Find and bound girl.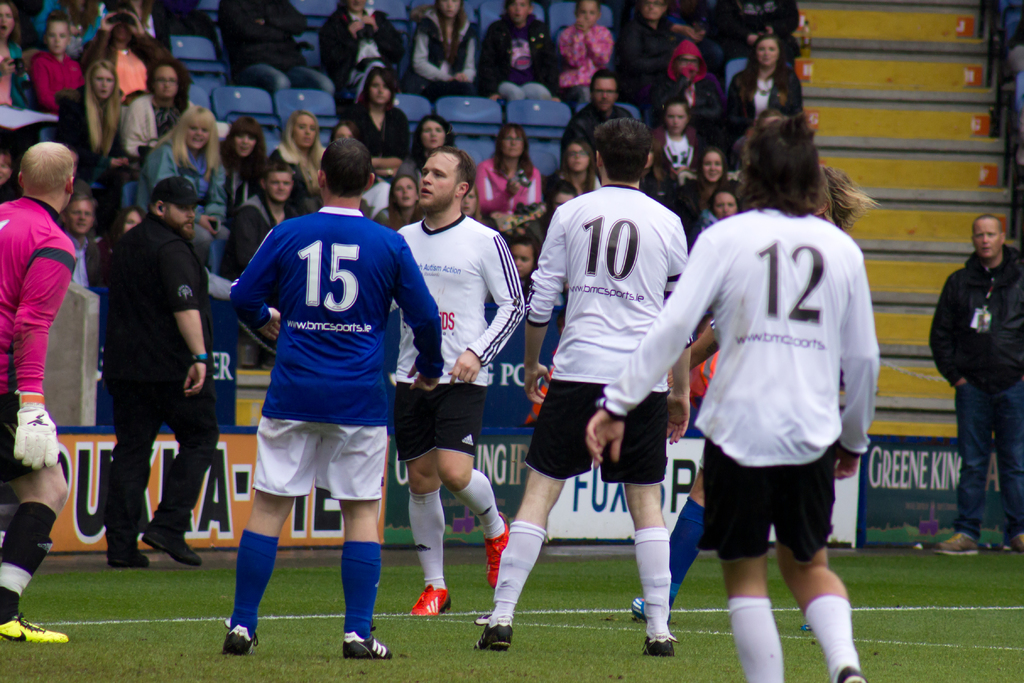
Bound: select_region(28, 10, 79, 113).
